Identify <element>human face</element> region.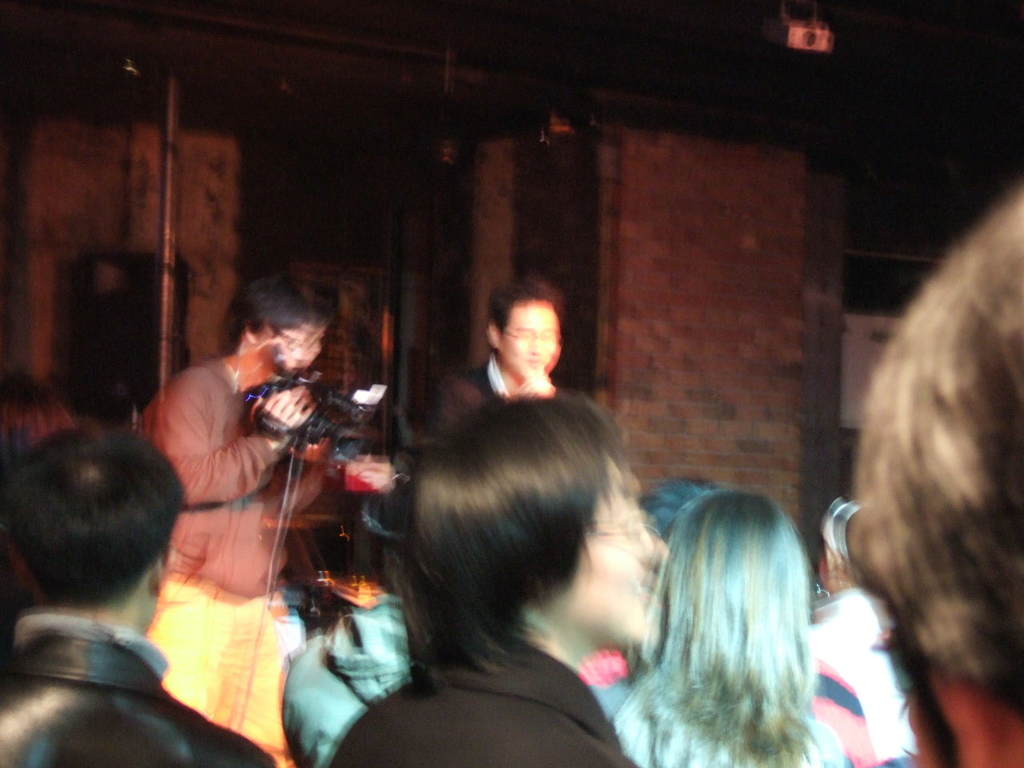
Region: pyautogui.locateOnScreen(561, 458, 666, 650).
